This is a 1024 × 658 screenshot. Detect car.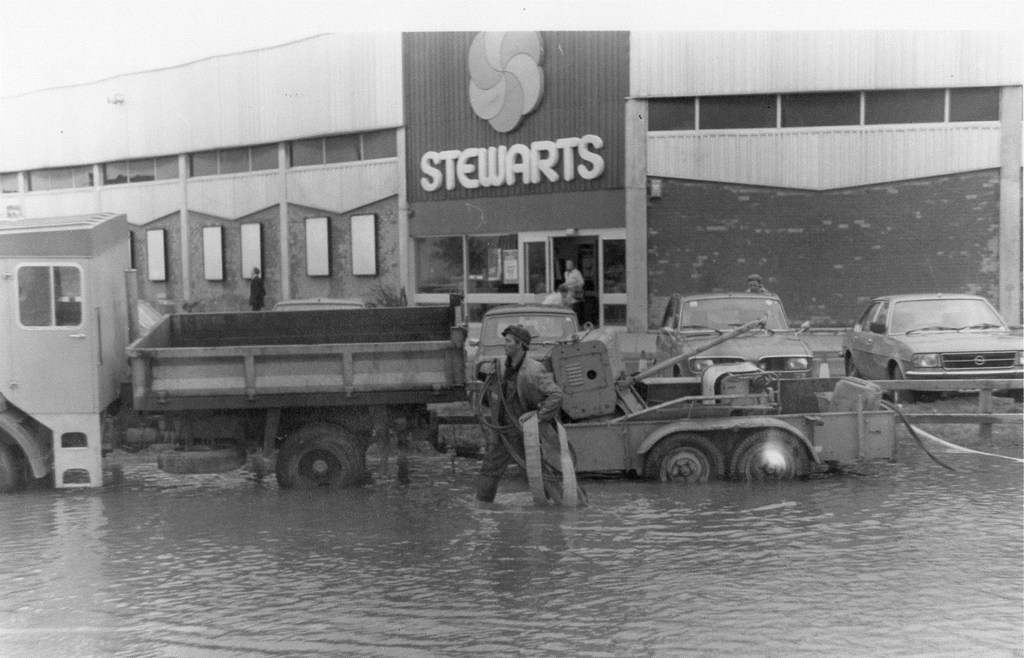
{"x1": 469, "y1": 300, "x2": 581, "y2": 381}.
